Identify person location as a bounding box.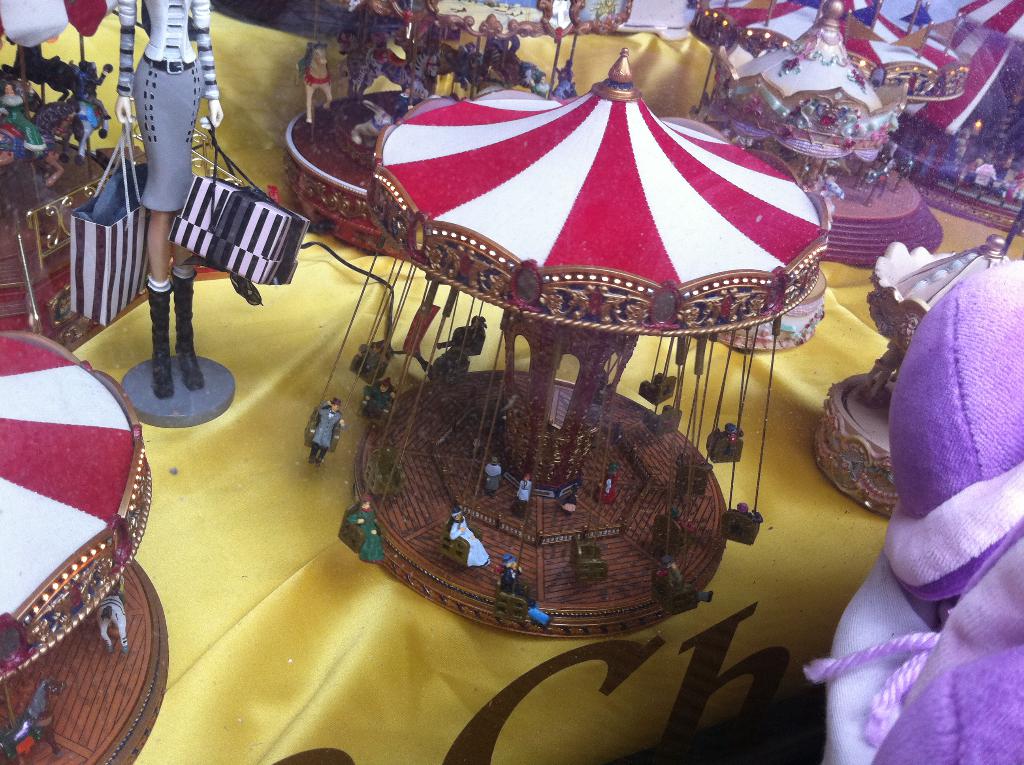
select_region(737, 504, 763, 524).
